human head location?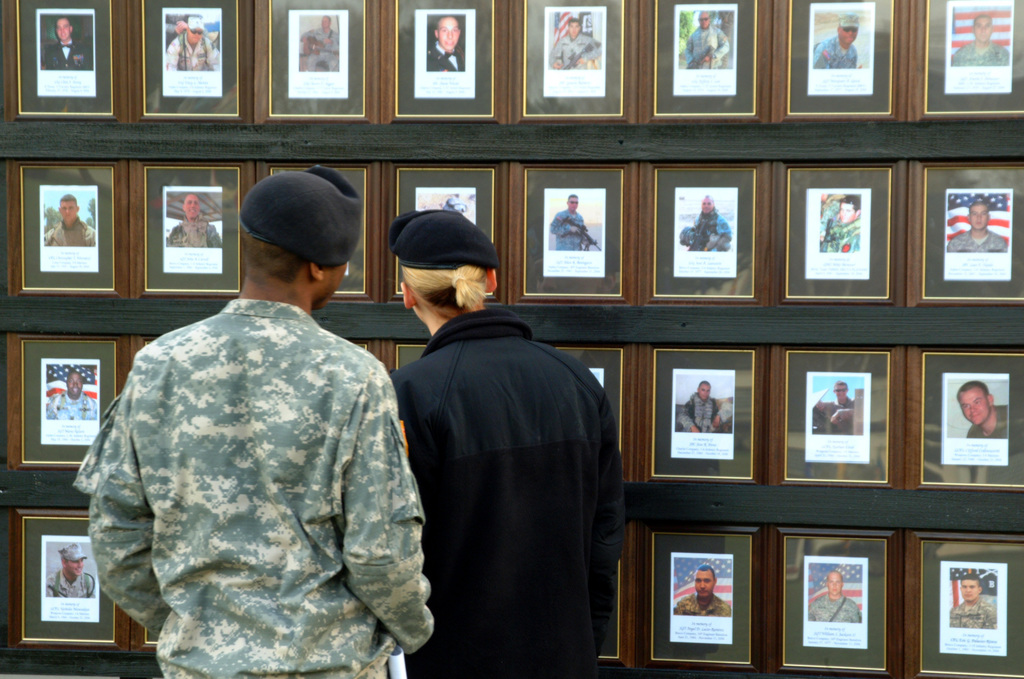
699:381:710:399
